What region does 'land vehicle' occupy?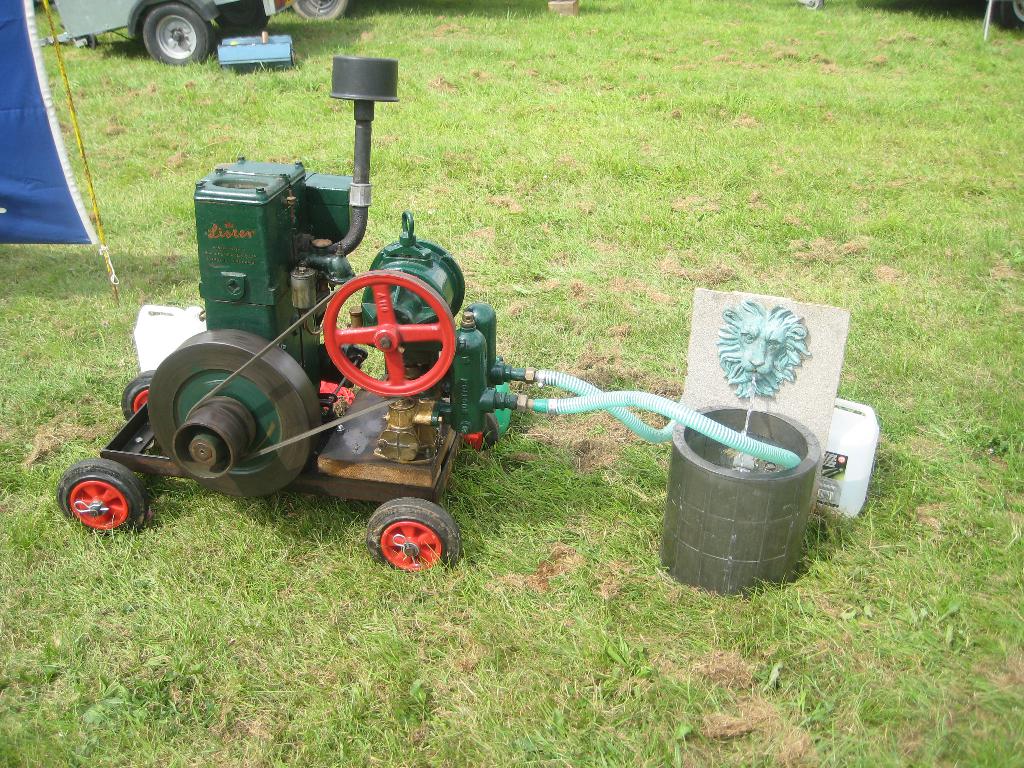
x1=44, y1=0, x2=343, y2=67.
